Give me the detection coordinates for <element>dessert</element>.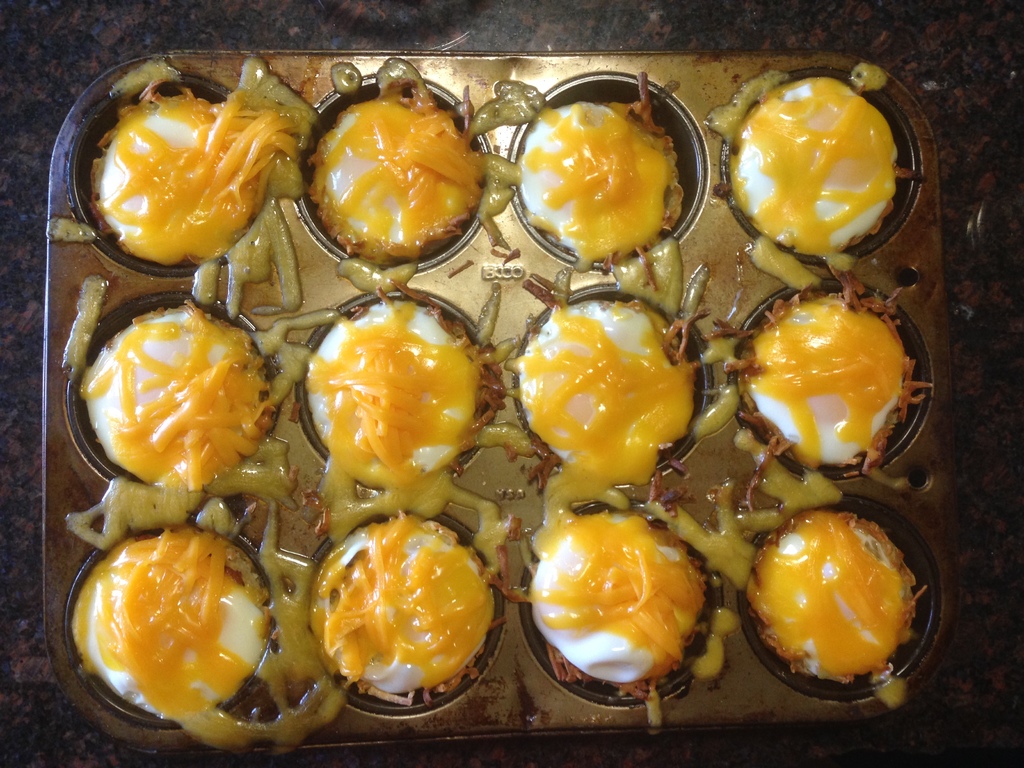
box=[295, 85, 491, 285].
